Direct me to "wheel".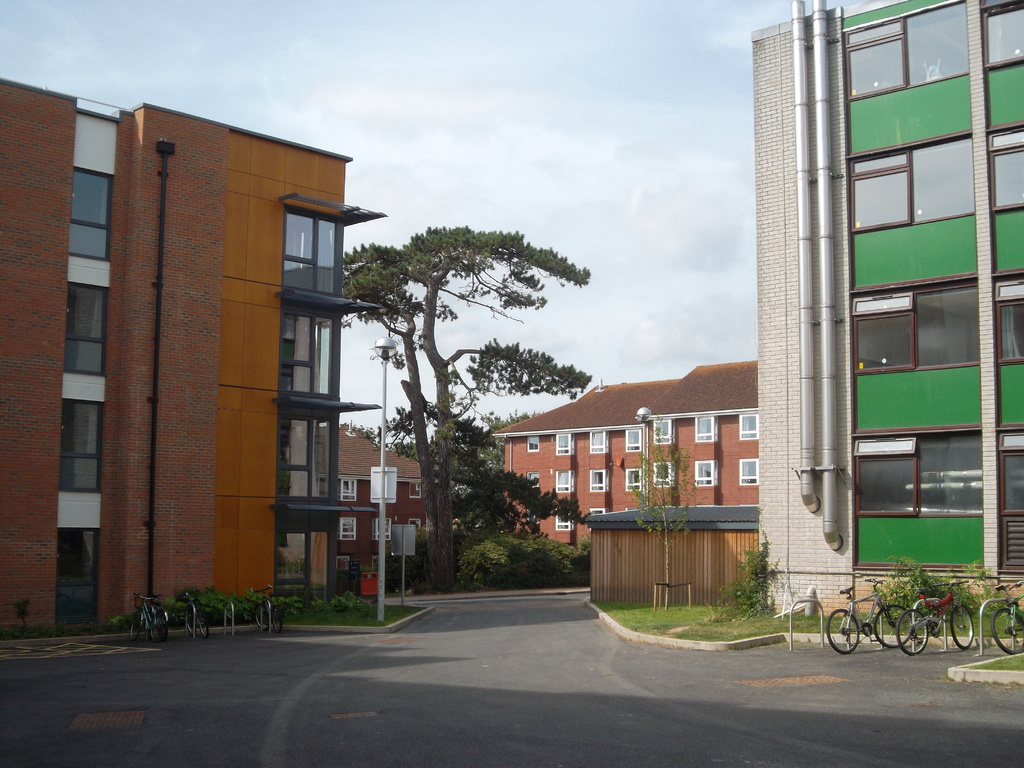
Direction: {"x1": 273, "y1": 607, "x2": 284, "y2": 634}.
